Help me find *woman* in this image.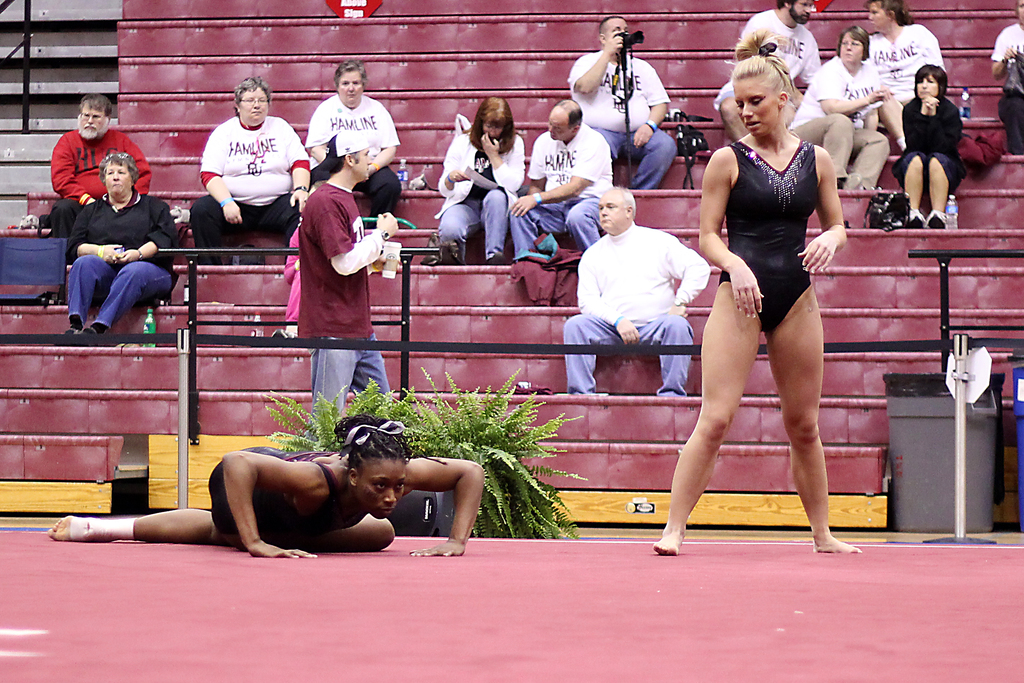
Found it: <box>300,60,404,238</box>.
